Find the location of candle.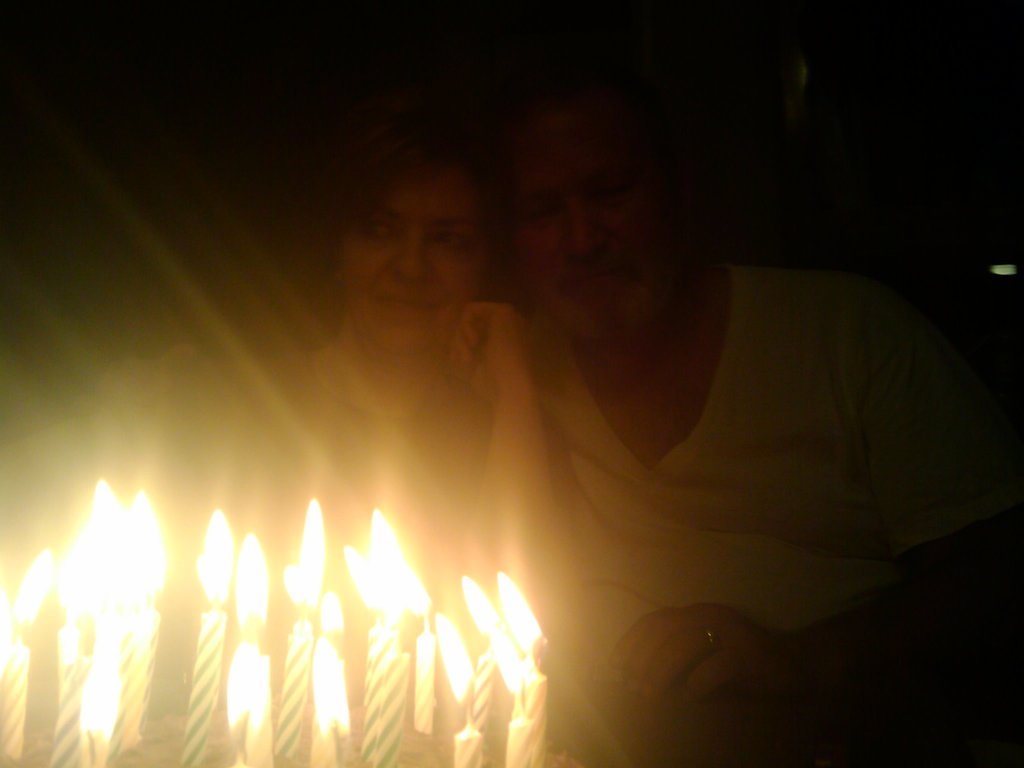
Location: 504/572/541/760.
